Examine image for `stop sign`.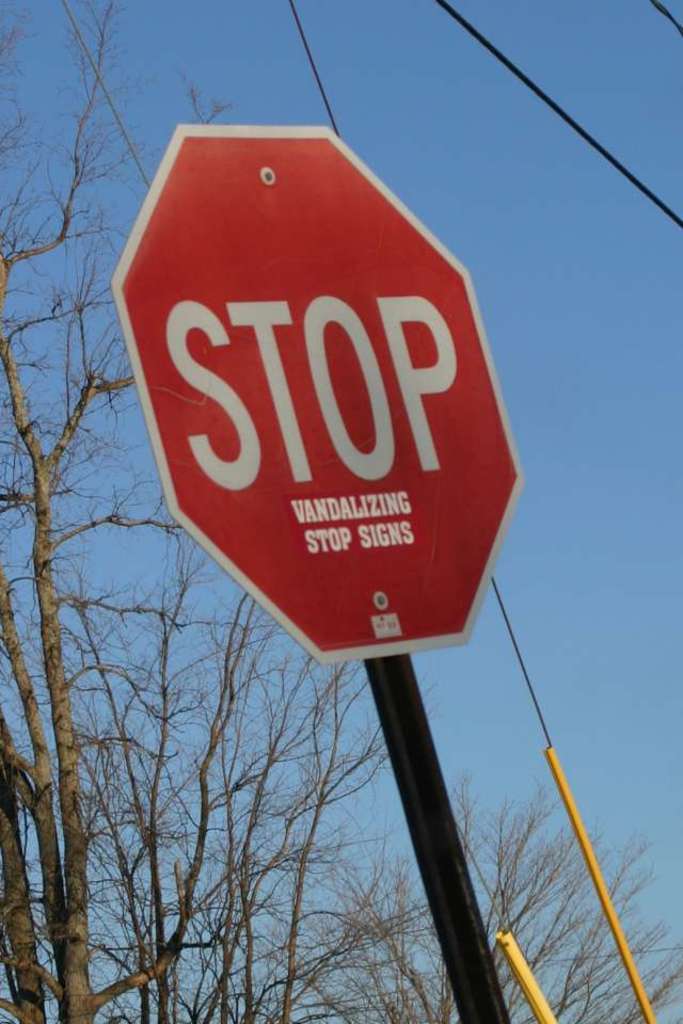
Examination result: box(109, 124, 525, 668).
